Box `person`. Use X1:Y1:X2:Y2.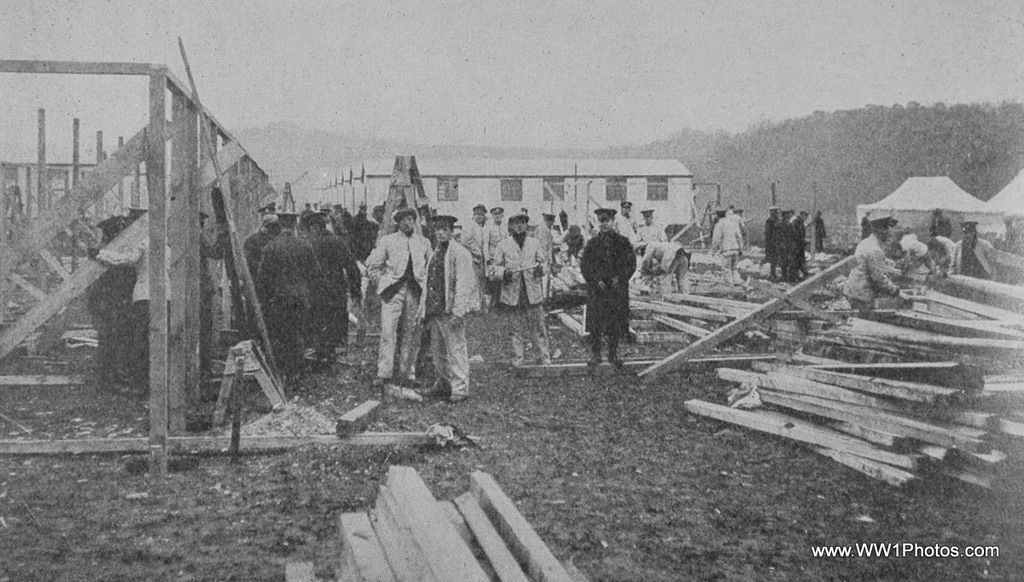
303:212:320:242.
